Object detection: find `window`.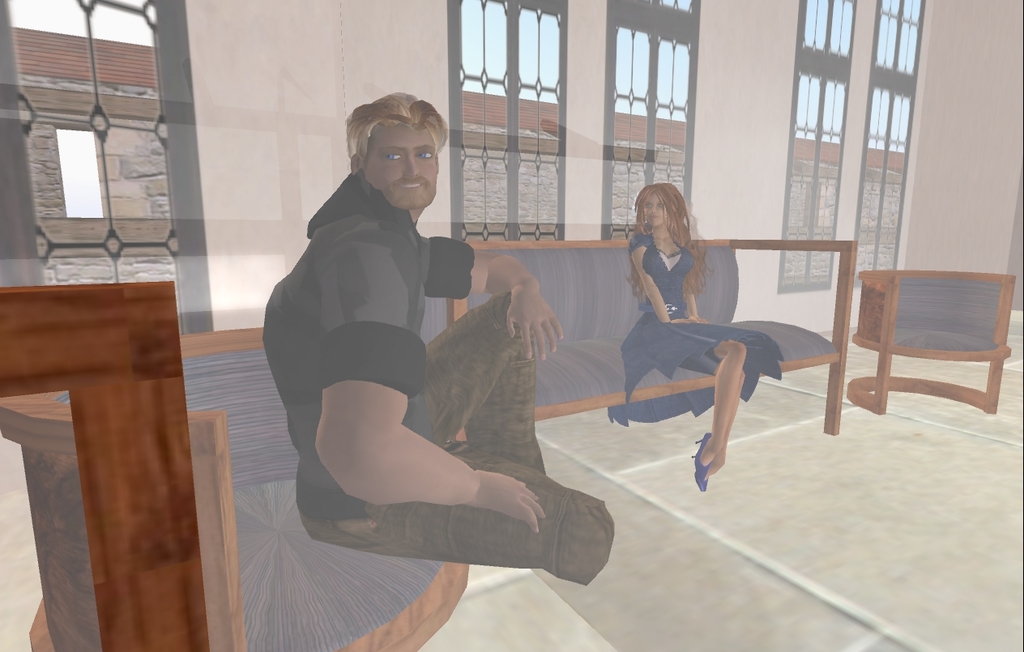
[842, 0, 919, 278].
